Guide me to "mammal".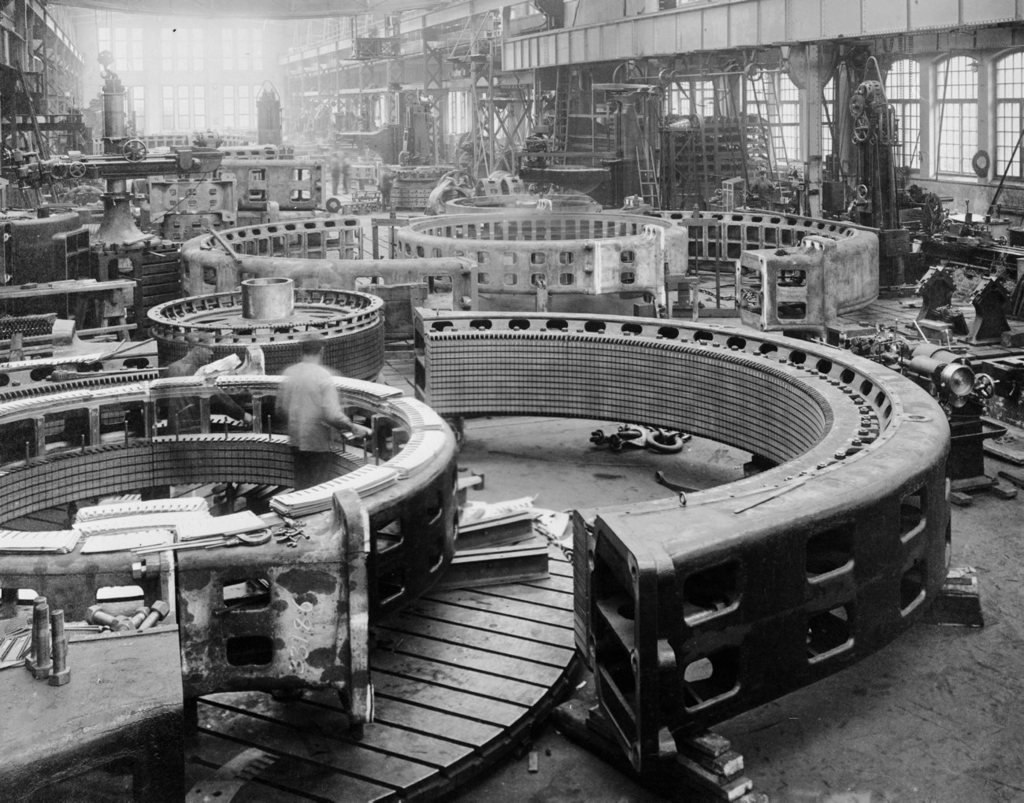
Guidance: (163, 329, 256, 434).
